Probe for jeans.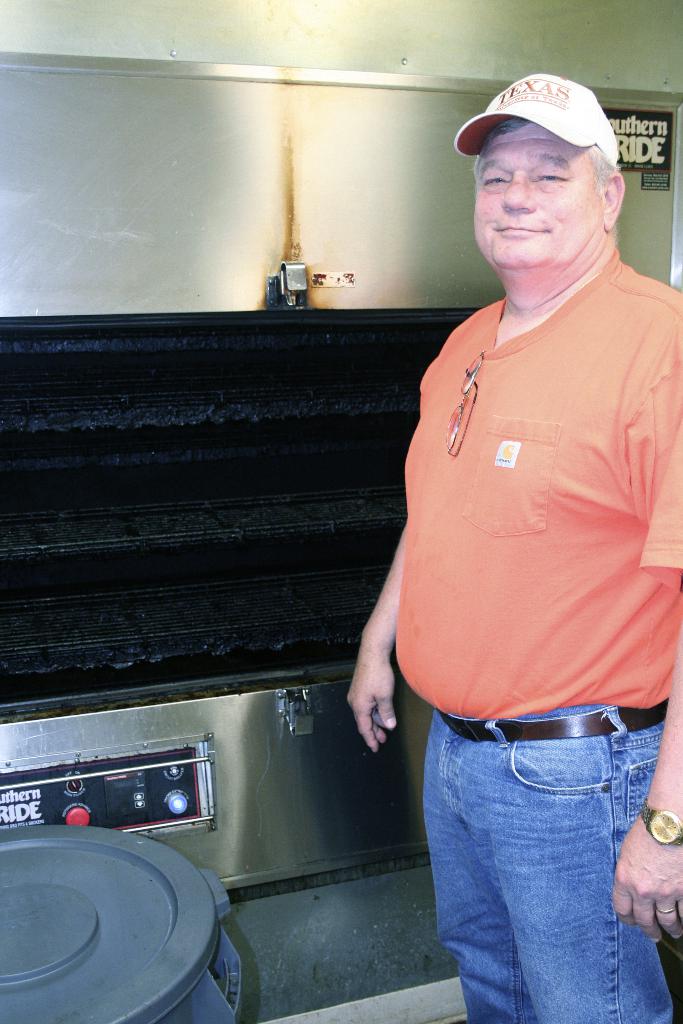
Probe result: bbox=[396, 706, 671, 1018].
